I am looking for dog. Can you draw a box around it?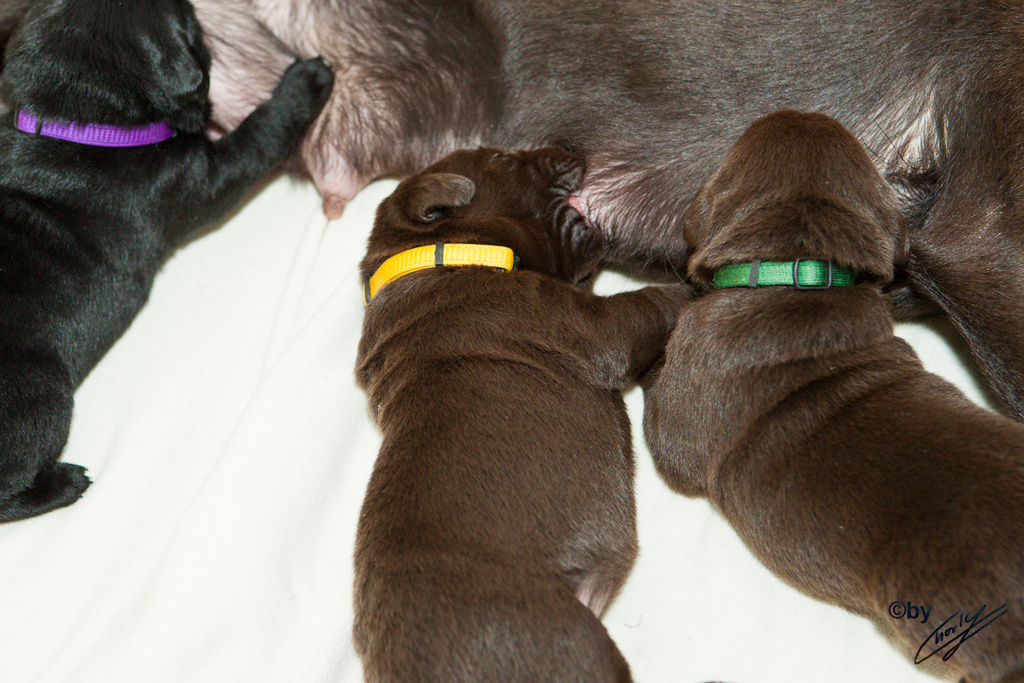
Sure, the bounding box is select_region(348, 147, 703, 682).
